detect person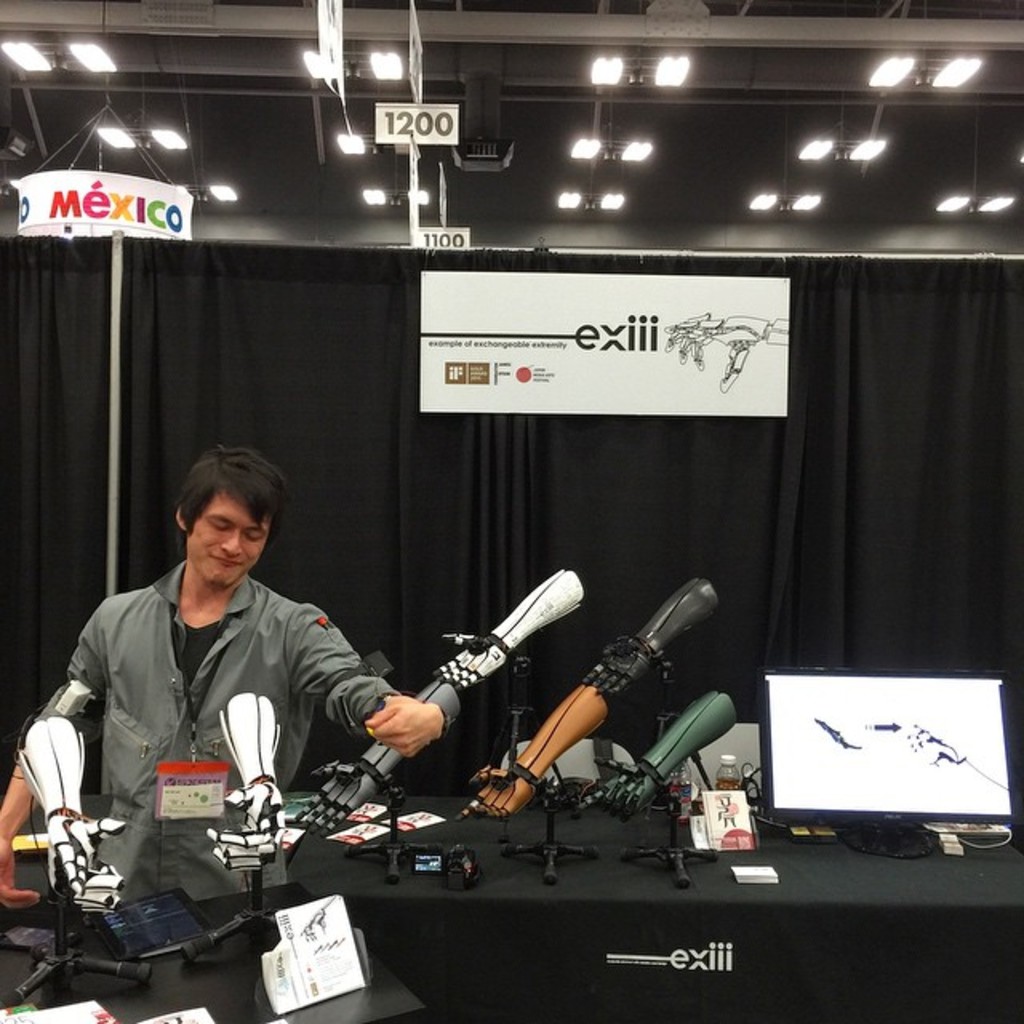
[50,416,422,946]
